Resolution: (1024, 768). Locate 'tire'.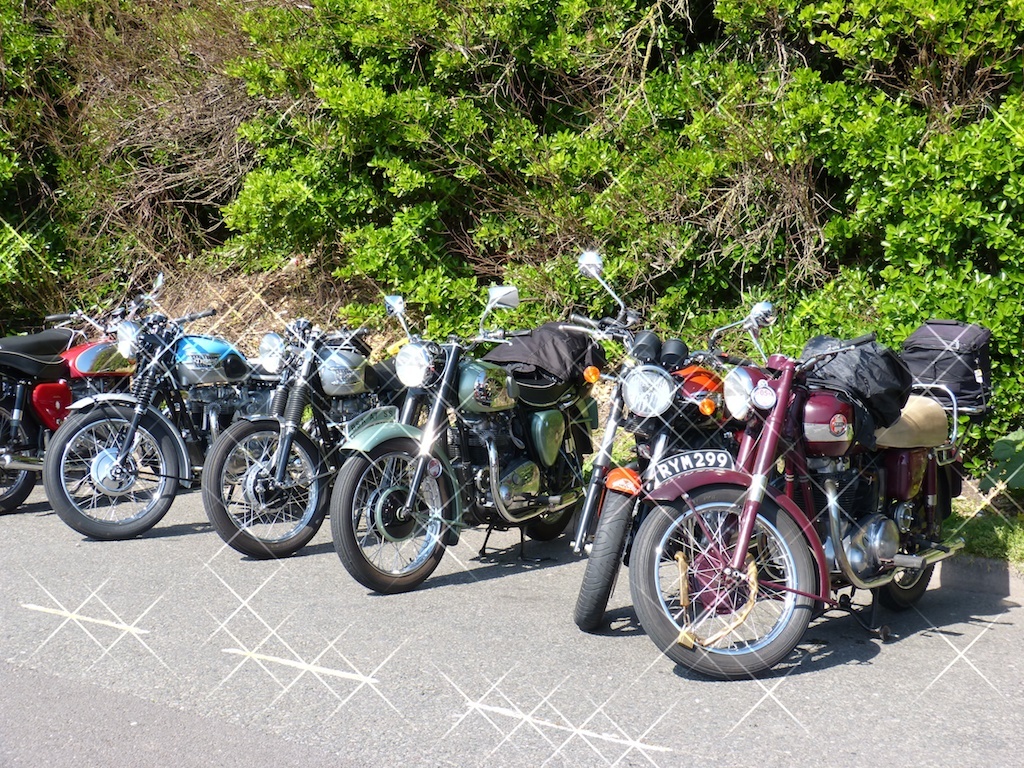
{"left": 43, "top": 404, "right": 179, "bottom": 538}.
